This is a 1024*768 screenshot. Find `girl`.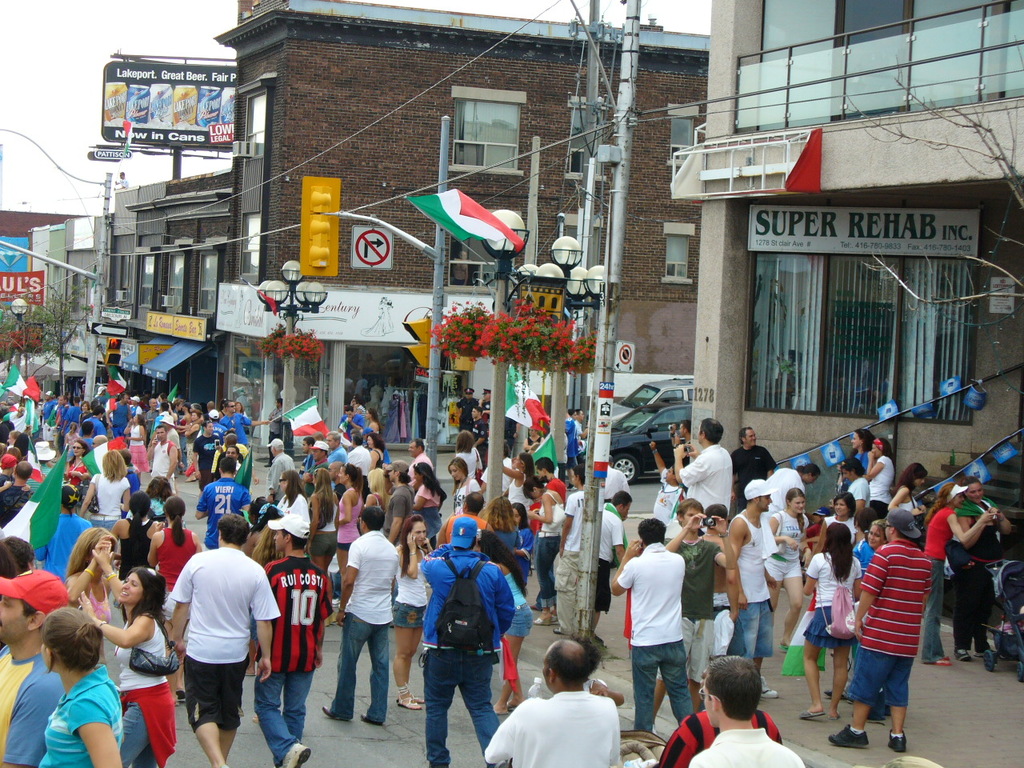
Bounding box: rect(117, 414, 155, 474).
